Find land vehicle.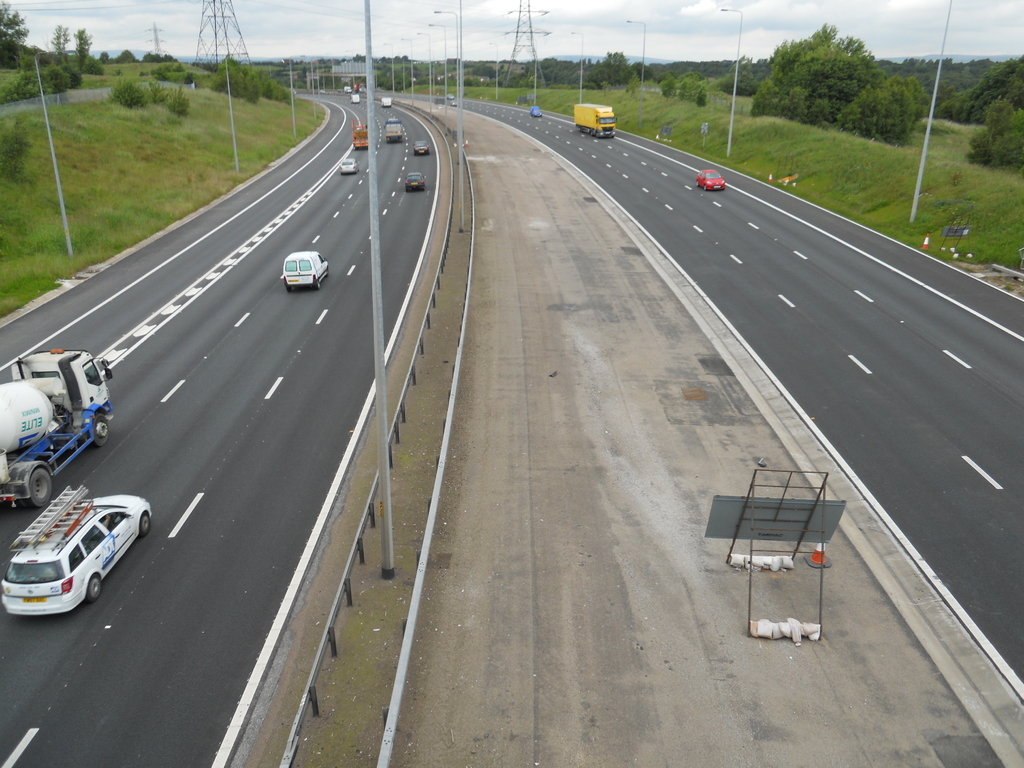
bbox=(381, 114, 404, 143).
